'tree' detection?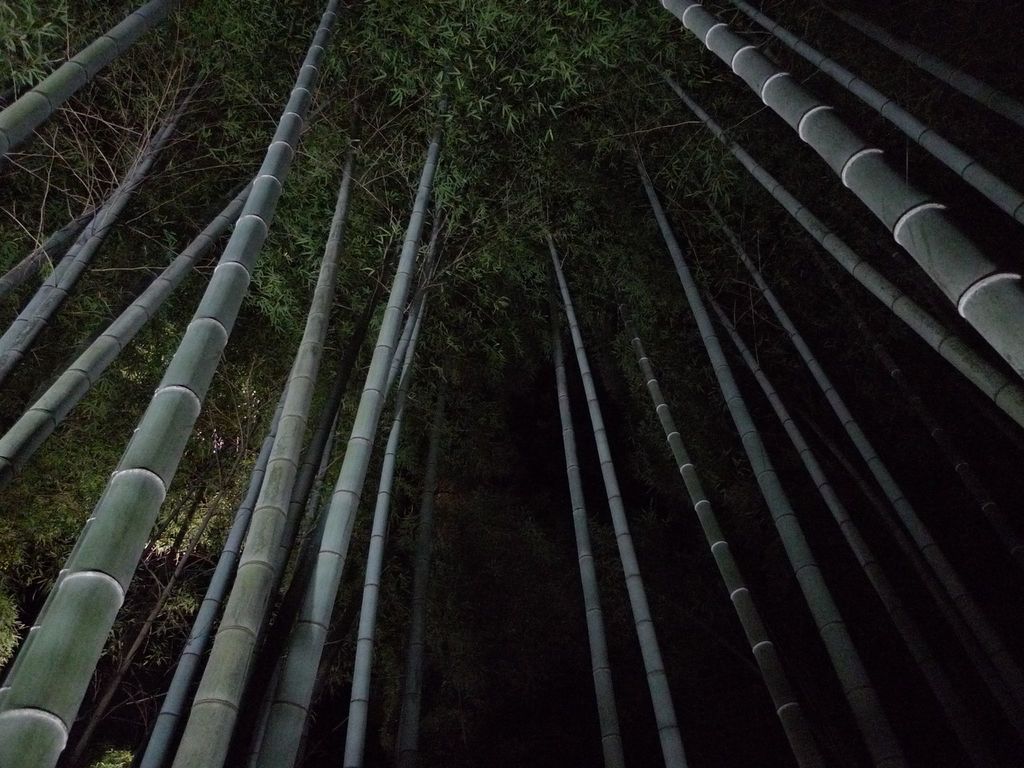
(left=534, top=0, right=1023, bottom=407)
